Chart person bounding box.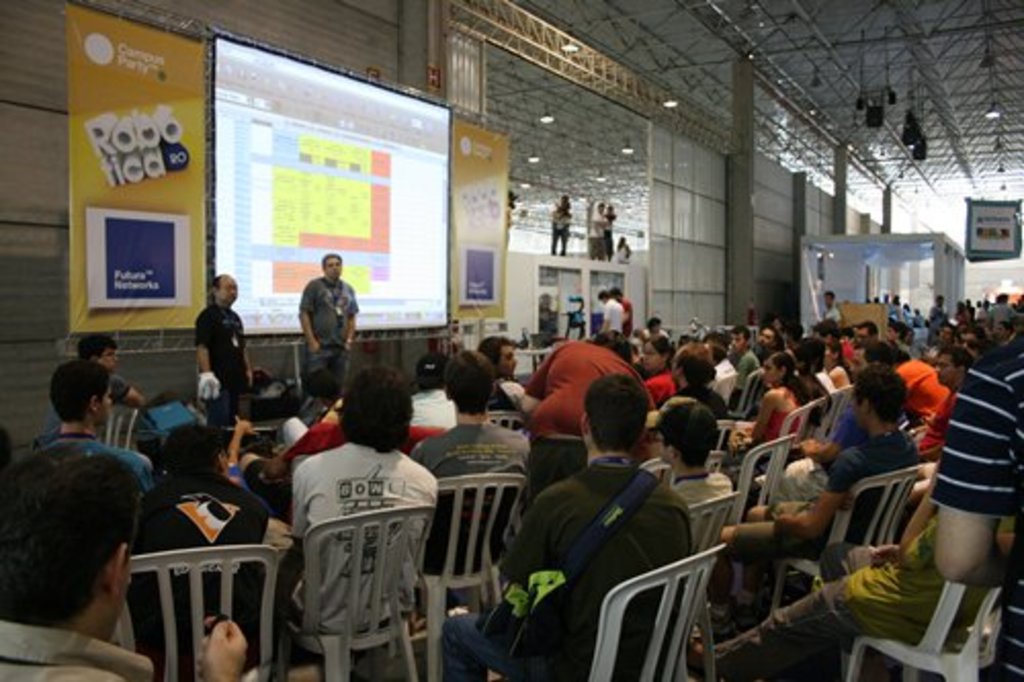
Charted: Rect(414, 348, 532, 576).
